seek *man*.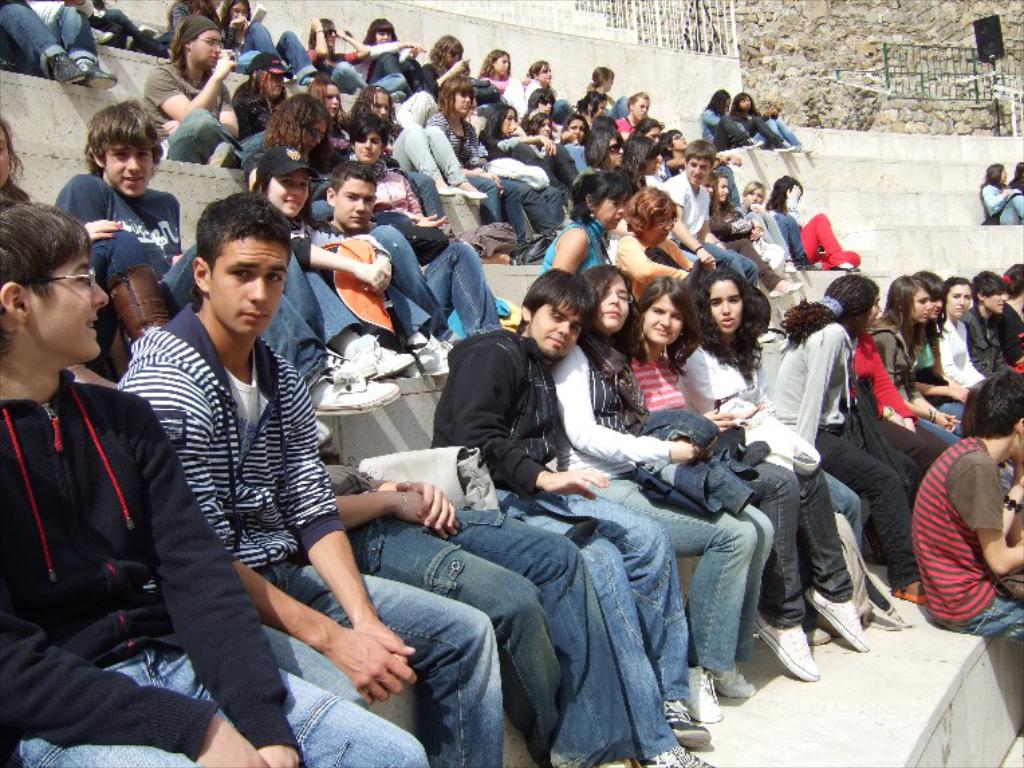
[50,94,399,445].
